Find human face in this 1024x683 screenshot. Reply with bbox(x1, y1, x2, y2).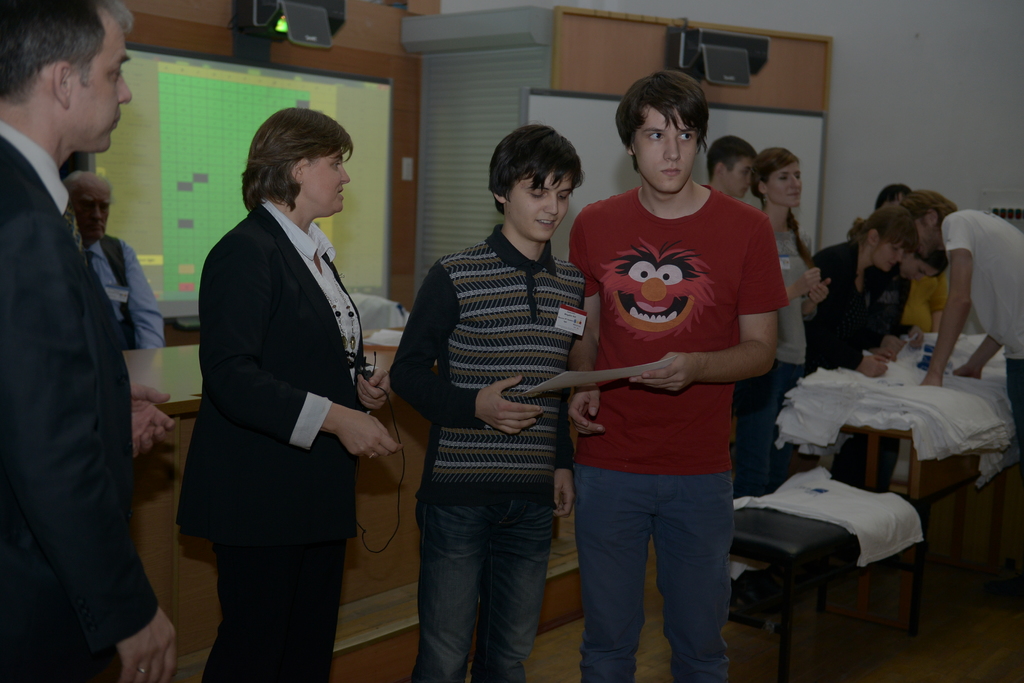
bbox(70, 16, 132, 152).
